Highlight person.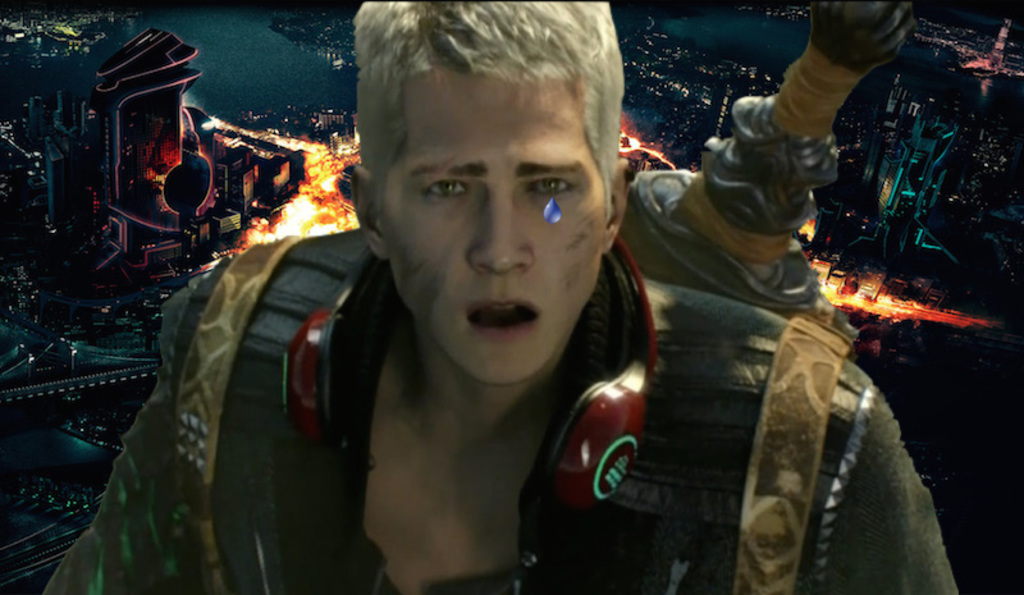
Highlighted region: left=37, top=0, right=957, bottom=594.
